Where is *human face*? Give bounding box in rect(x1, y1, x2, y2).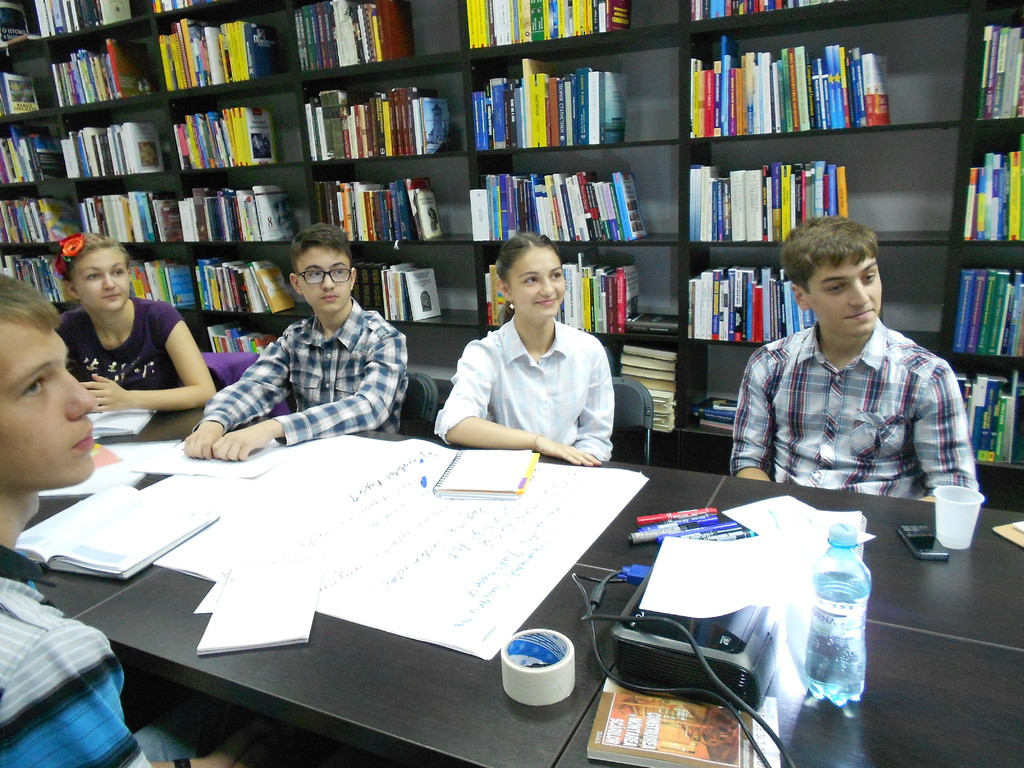
rect(78, 246, 131, 315).
